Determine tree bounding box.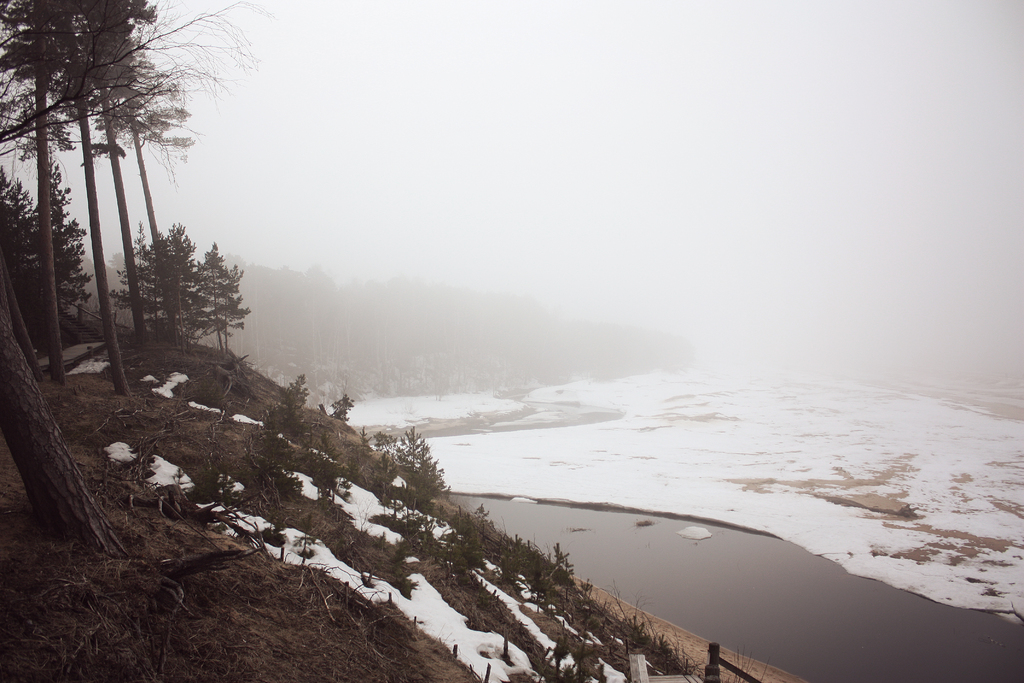
Determined: bbox(189, 233, 251, 360).
